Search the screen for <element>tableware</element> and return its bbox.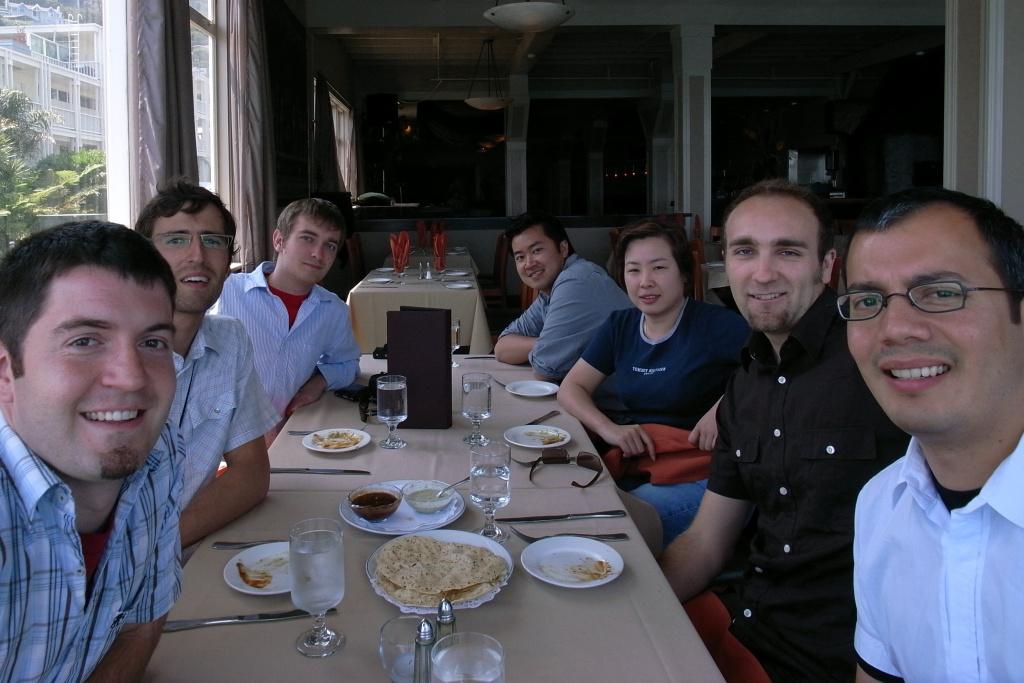
Found: 340 476 468 536.
